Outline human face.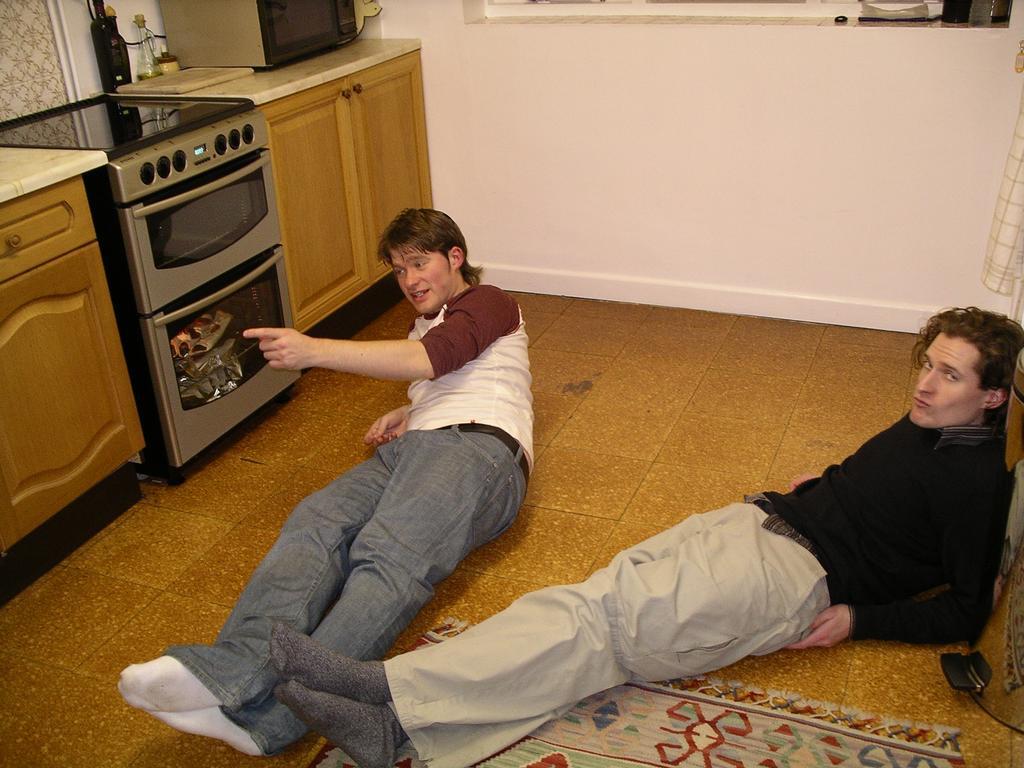
Outline: 912/333/986/429.
